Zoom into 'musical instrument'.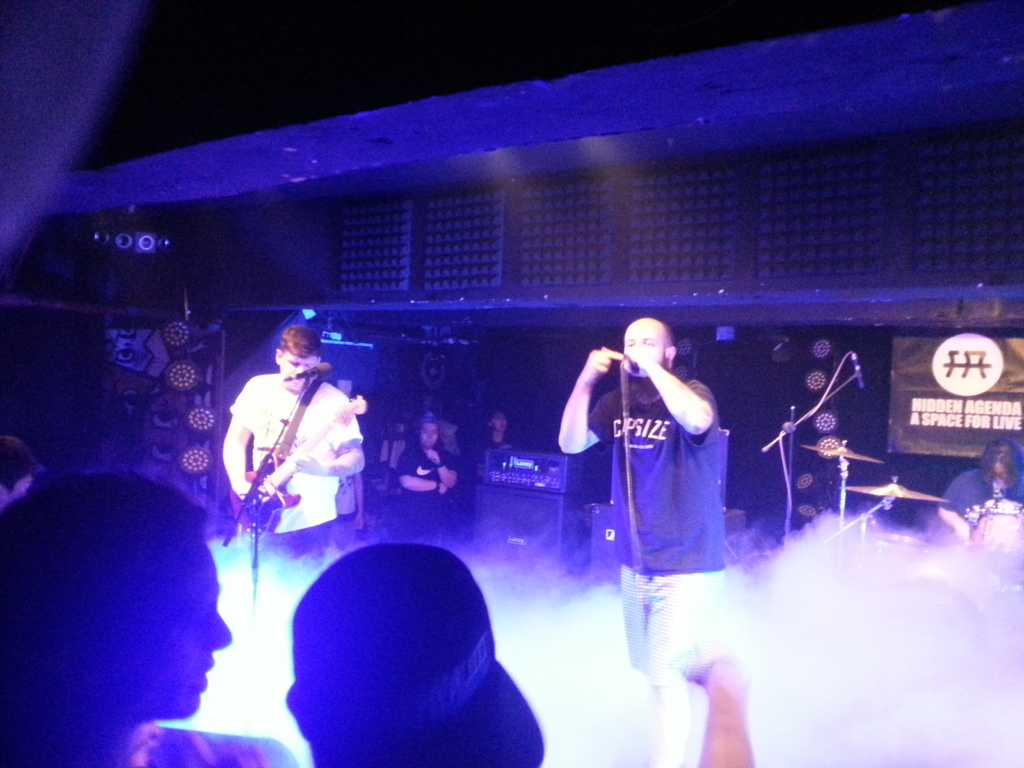
Zoom target: box(866, 564, 1006, 684).
